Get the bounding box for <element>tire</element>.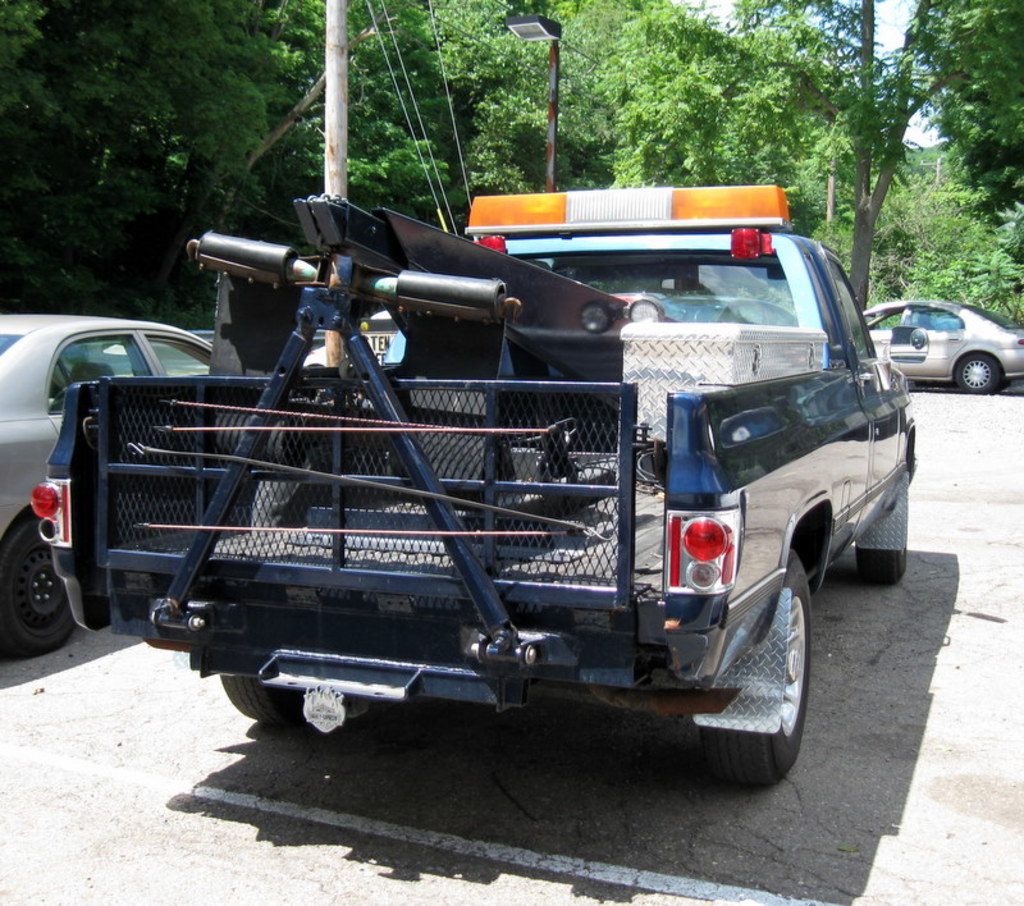
box=[220, 676, 305, 726].
